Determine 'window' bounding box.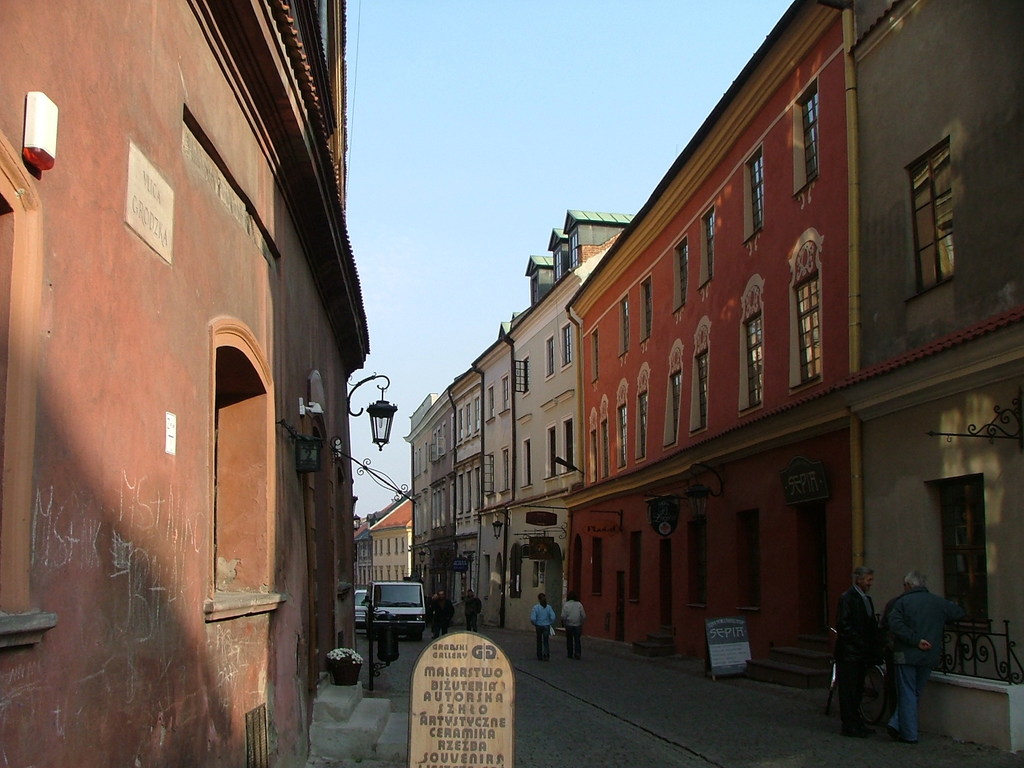
Determined: bbox=[674, 370, 680, 443].
